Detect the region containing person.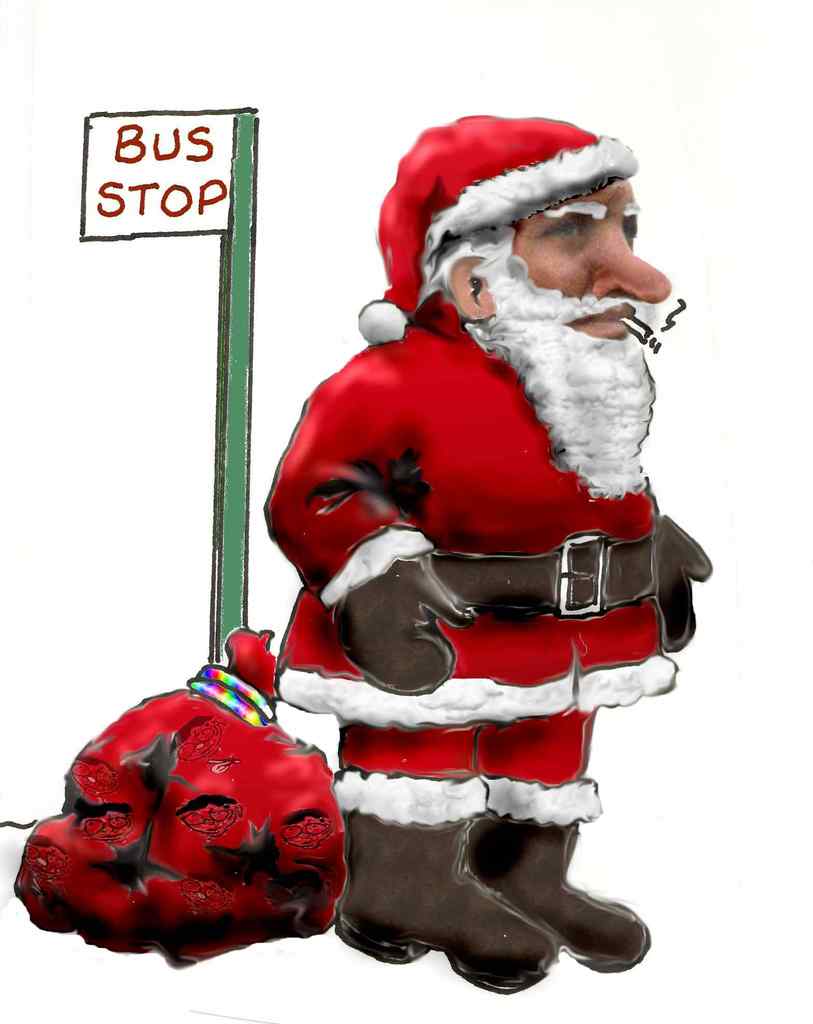
left=174, top=92, right=698, bottom=972.
